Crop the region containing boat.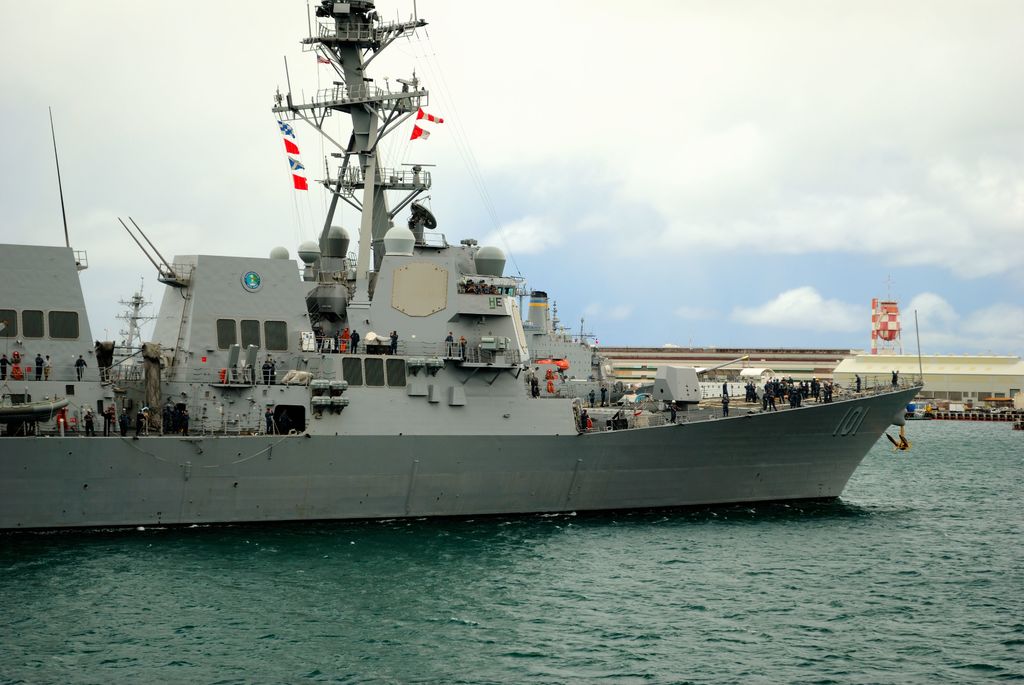
Crop region: (left=43, top=16, right=906, bottom=531).
